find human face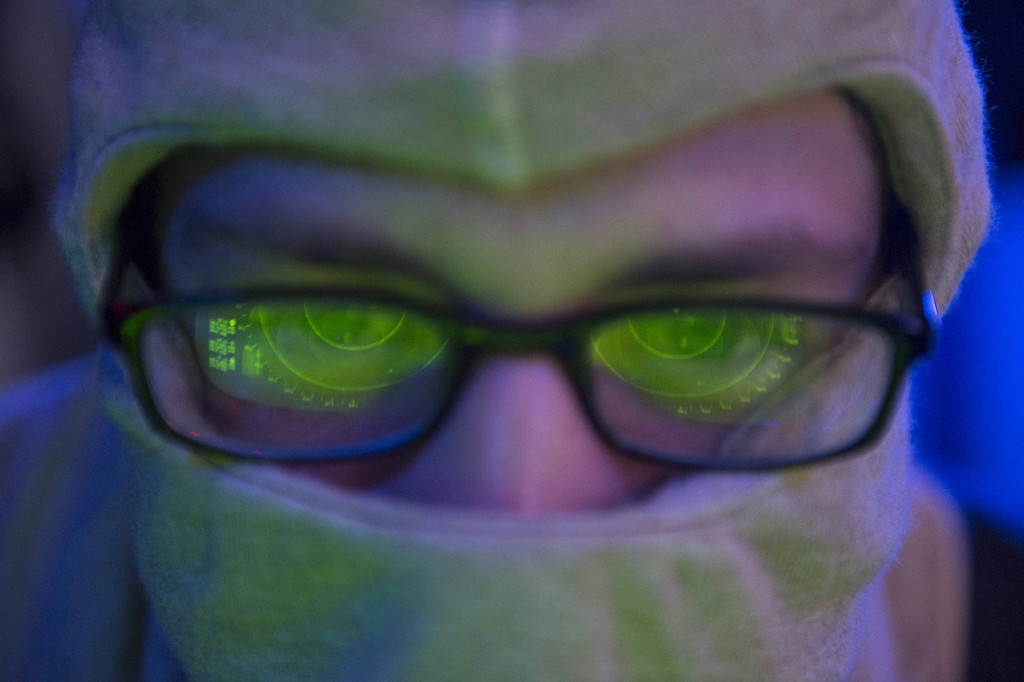
crop(143, 147, 894, 512)
